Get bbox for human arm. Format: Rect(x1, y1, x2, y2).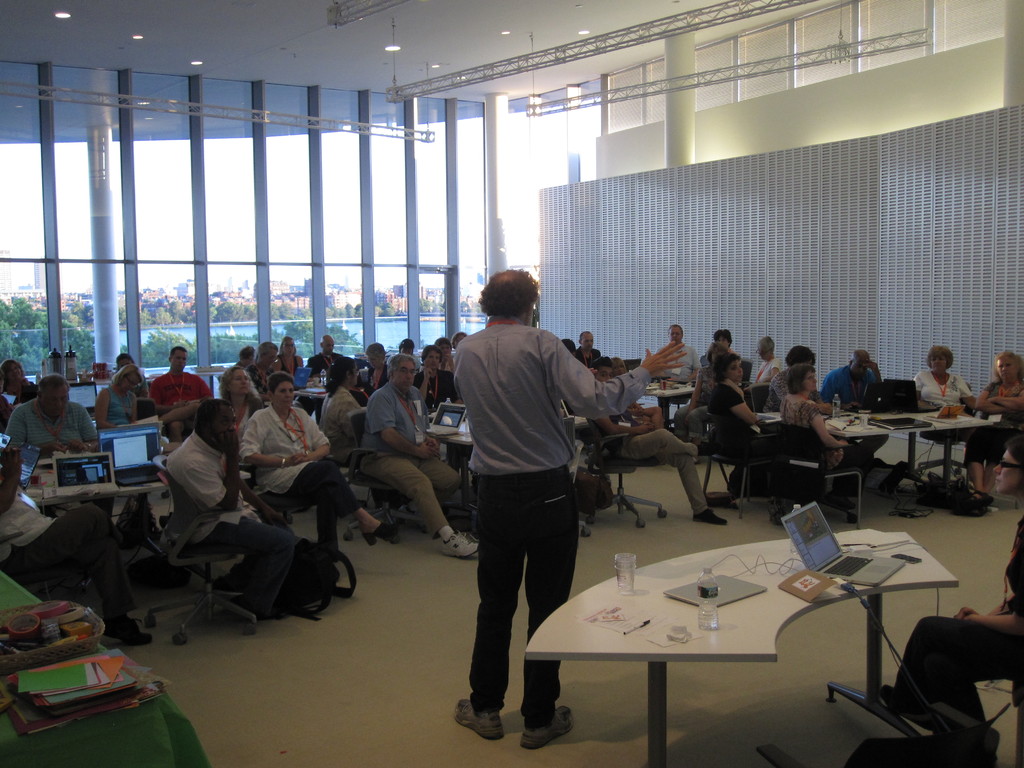
Rect(189, 375, 214, 409).
